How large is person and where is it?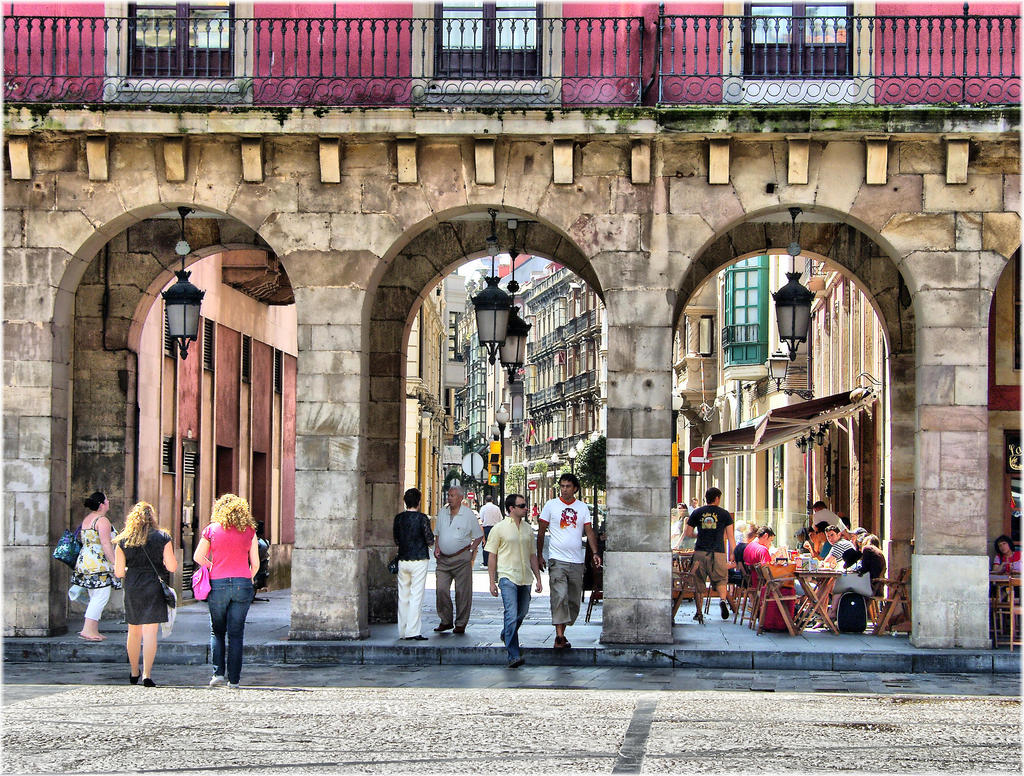
Bounding box: box(72, 485, 125, 634).
